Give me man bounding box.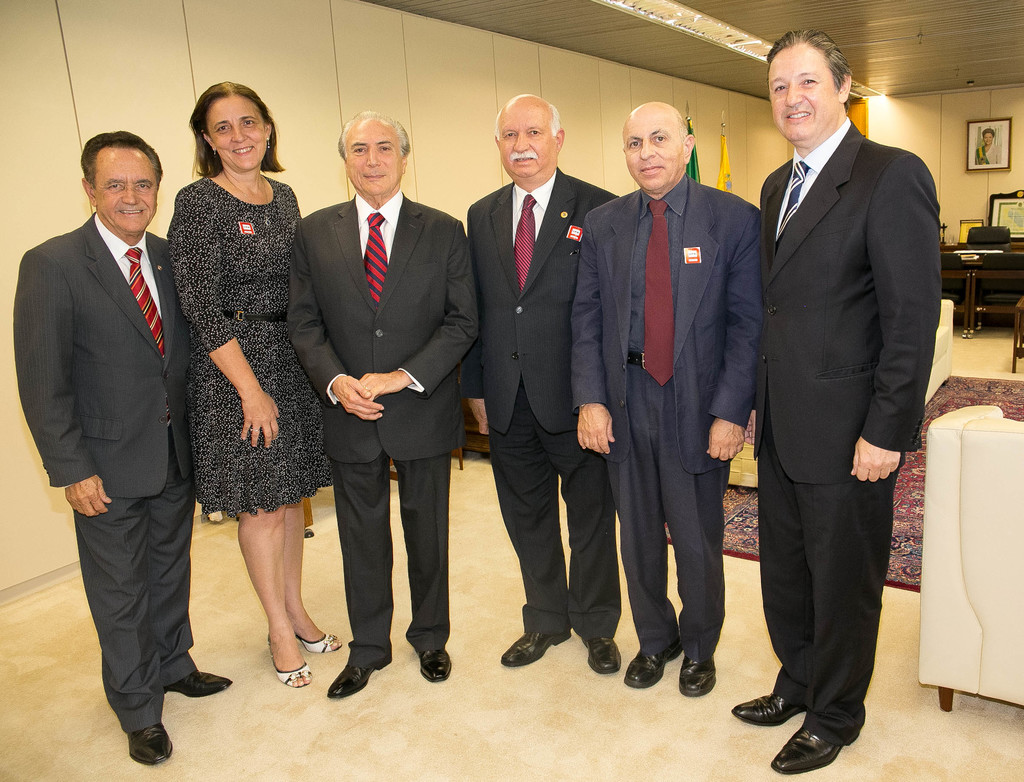
735 0 945 762.
